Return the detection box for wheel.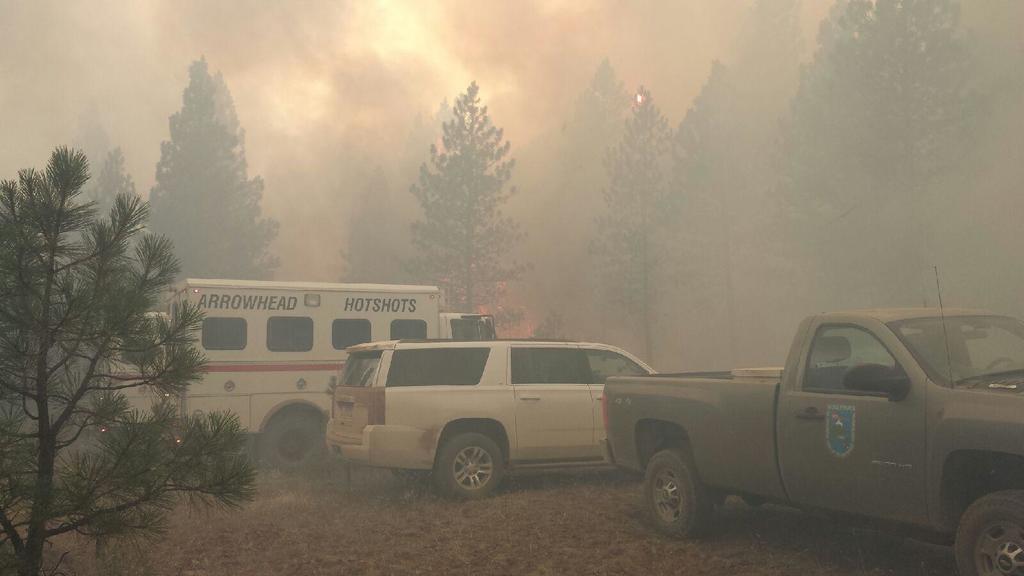
(x1=435, y1=431, x2=509, y2=494).
